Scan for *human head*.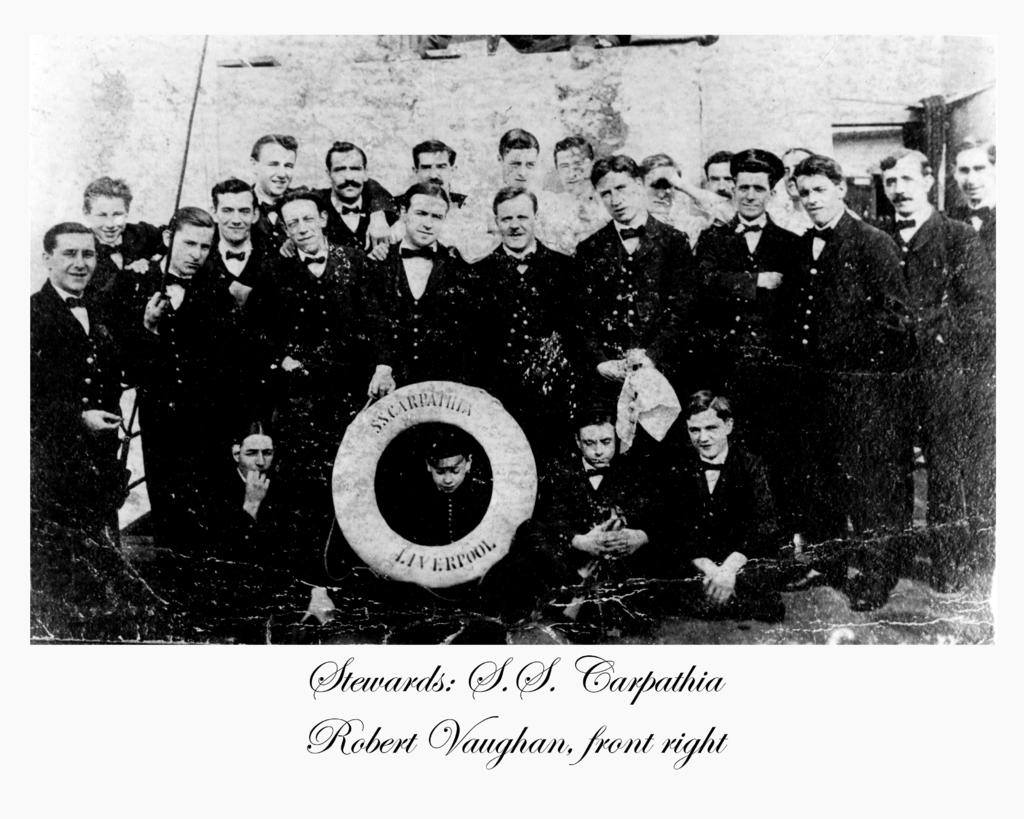
Scan result: [783,145,819,202].
